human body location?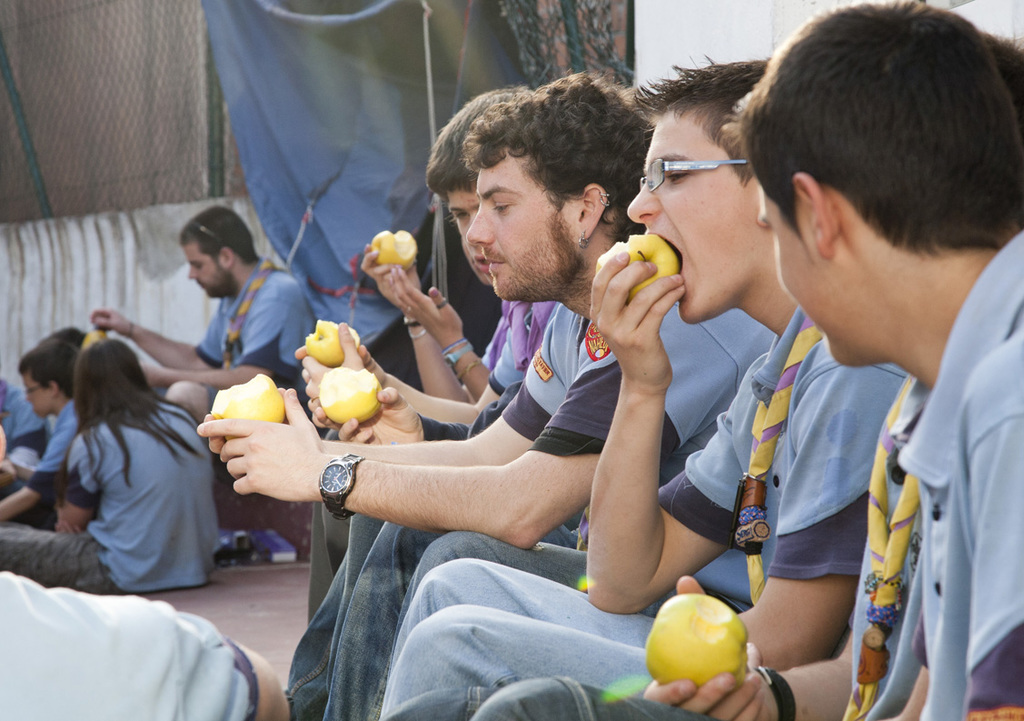
(202,305,771,720)
